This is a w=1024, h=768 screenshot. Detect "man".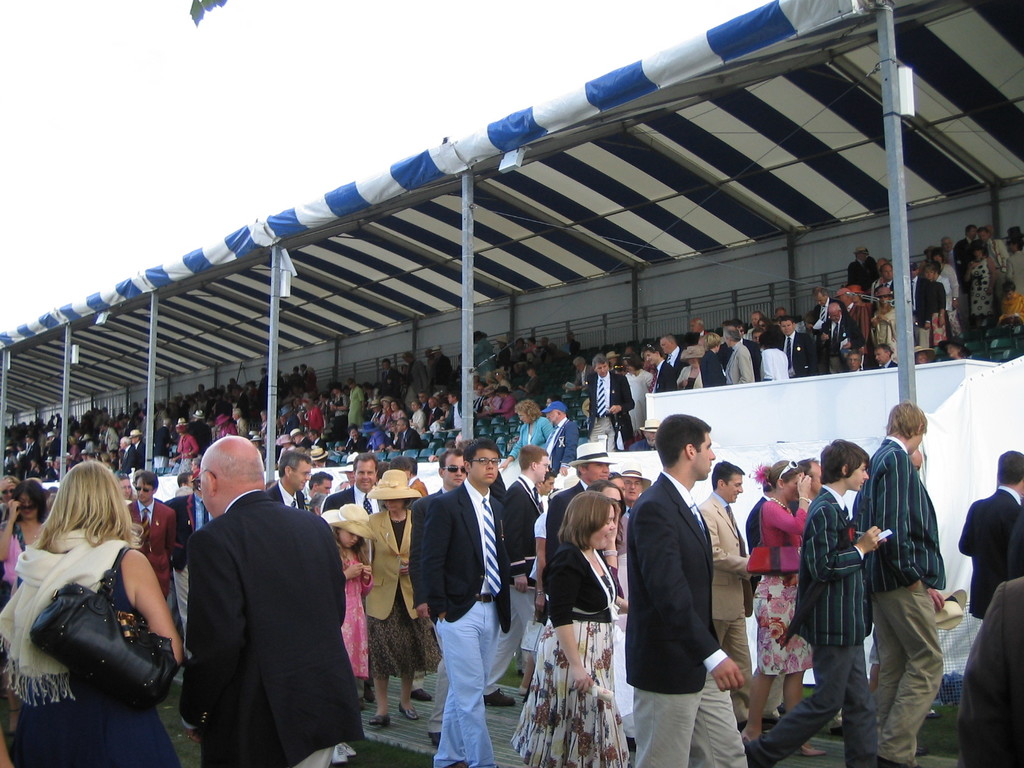
box(657, 335, 684, 367).
